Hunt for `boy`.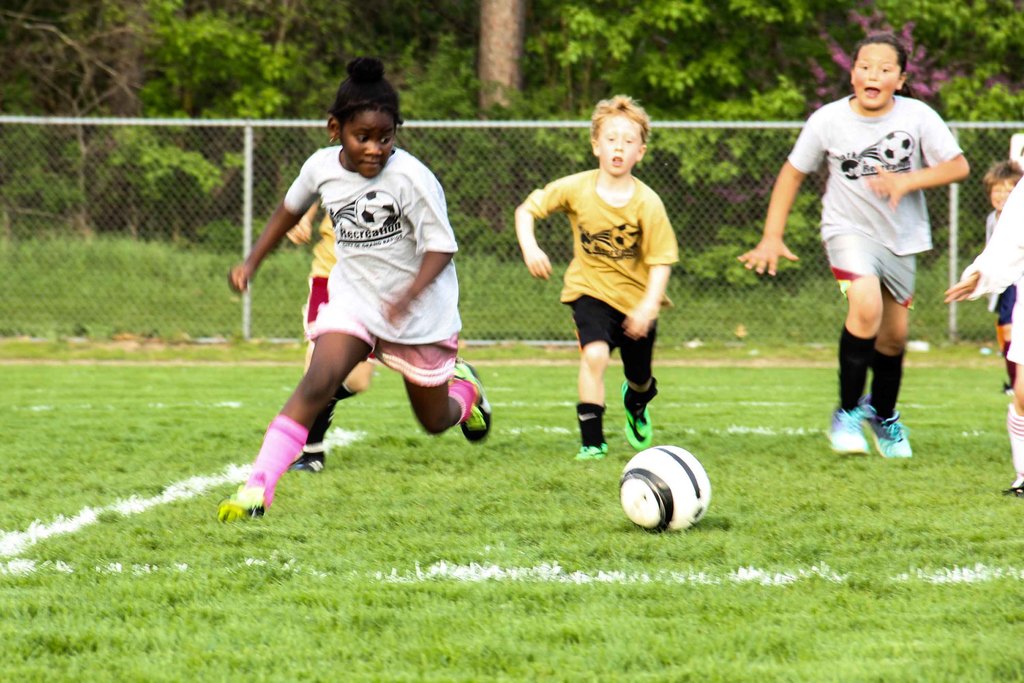
Hunted down at 509:90:676:457.
